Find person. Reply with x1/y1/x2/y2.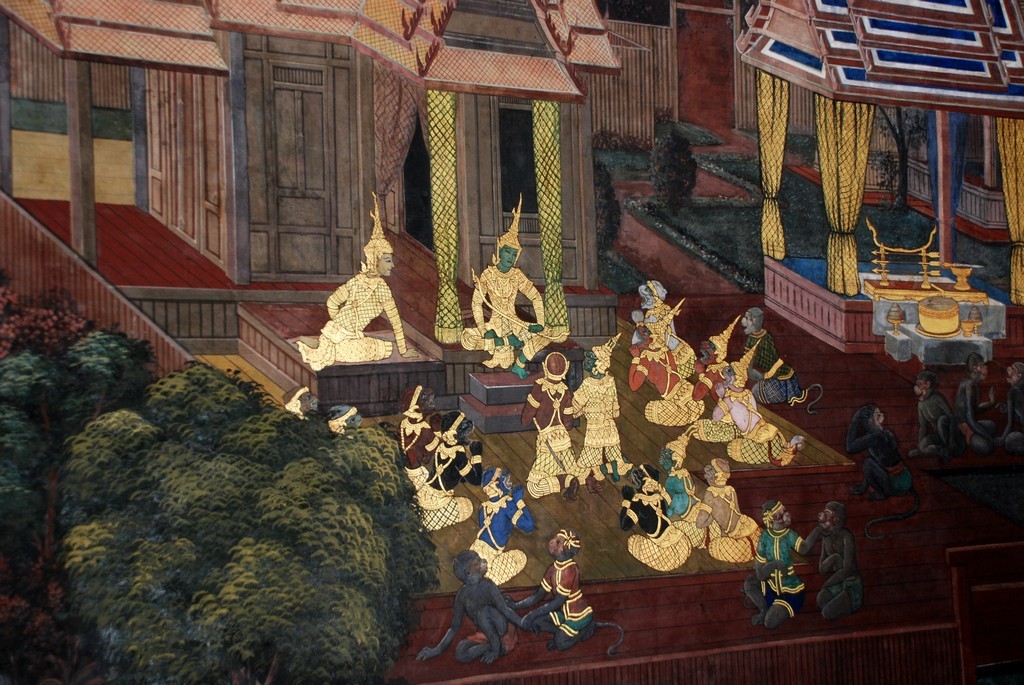
458/196/549/346.
